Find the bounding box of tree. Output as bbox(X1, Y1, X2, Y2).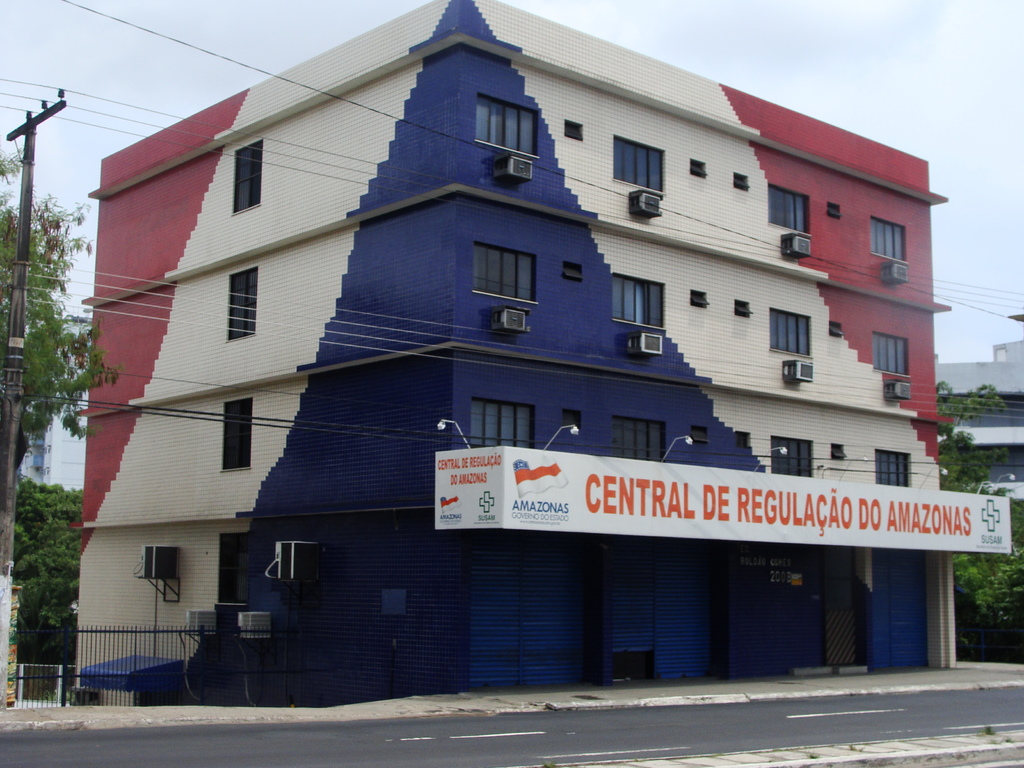
bbox(936, 383, 1016, 498).
